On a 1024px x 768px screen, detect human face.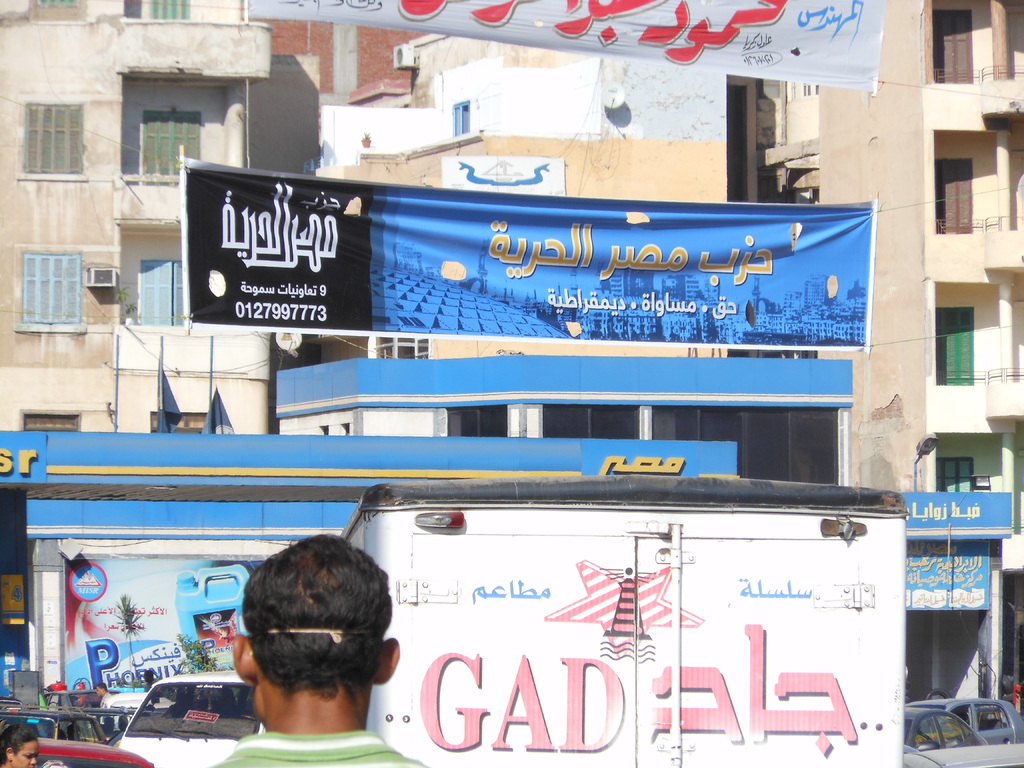
(x1=143, y1=676, x2=151, y2=684).
